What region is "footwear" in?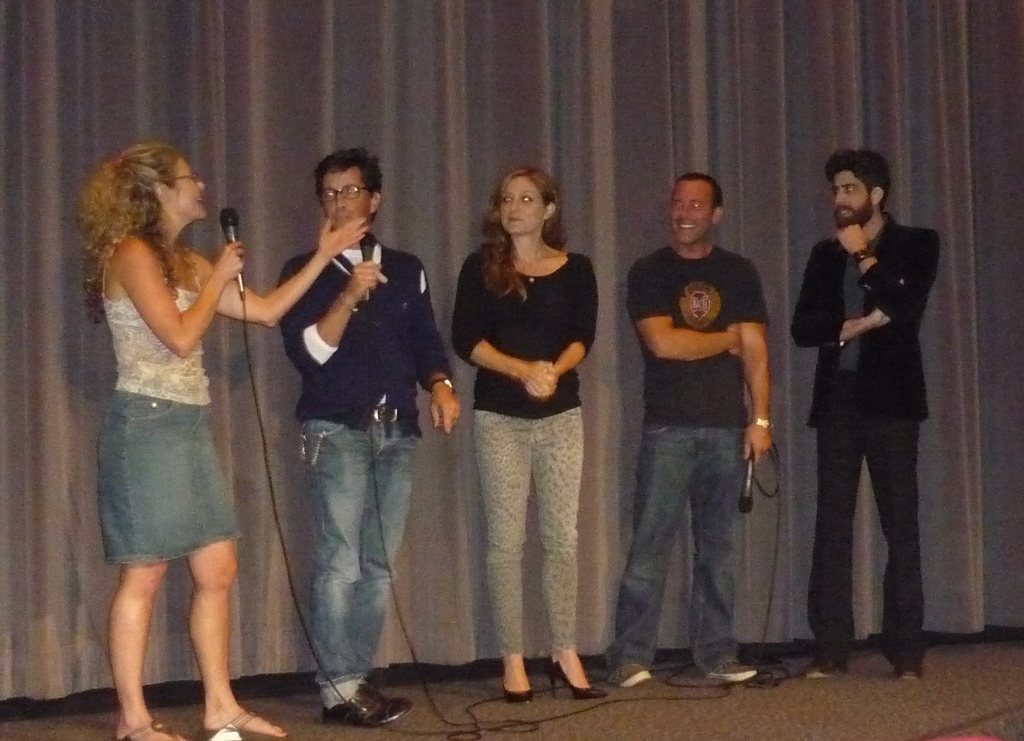
l=896, t=664, r=920, b=683.
